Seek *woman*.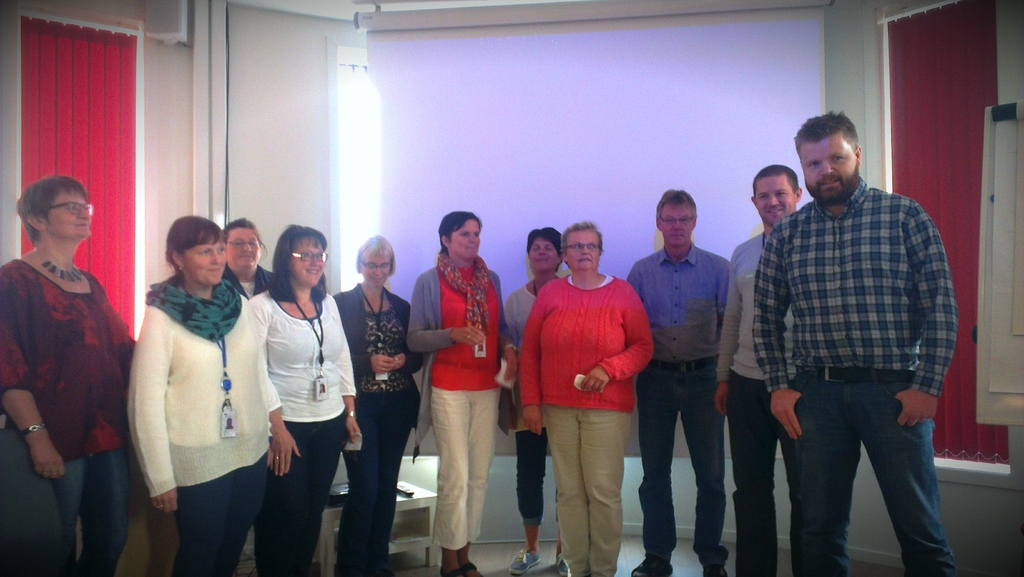
bbox=[223, 218, 273, 298].
